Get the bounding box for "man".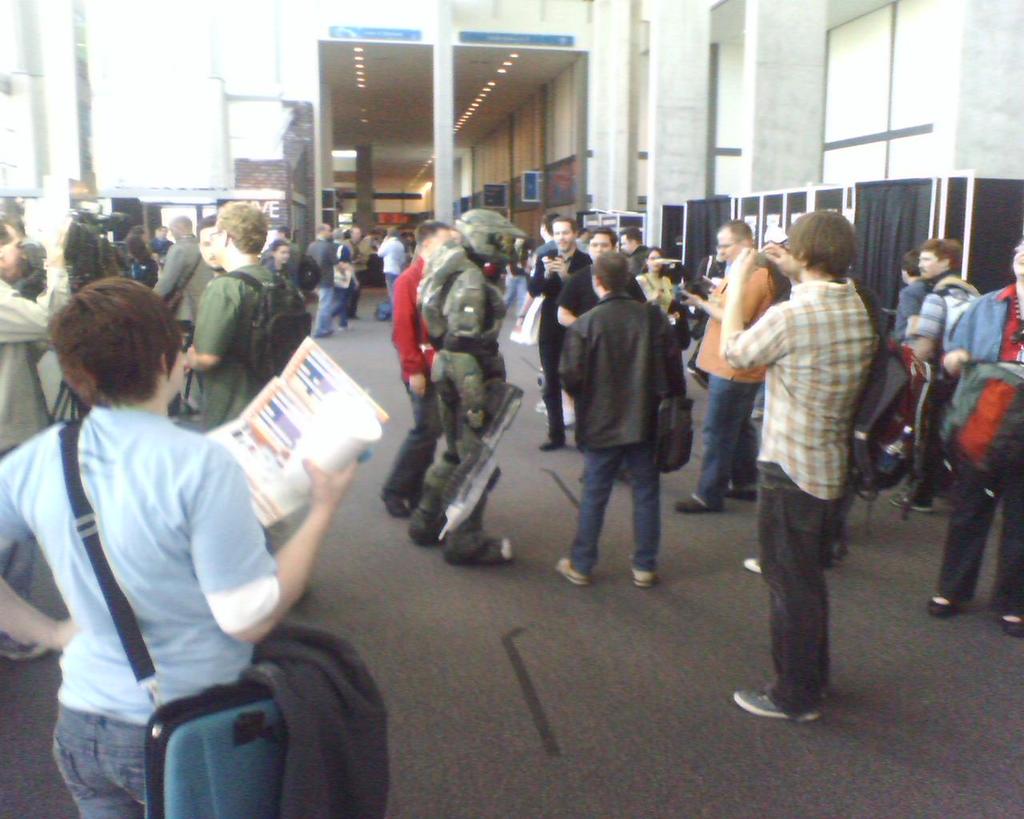
{"left": 558, "top": 222, "right": 650, "bottom": 320}.
